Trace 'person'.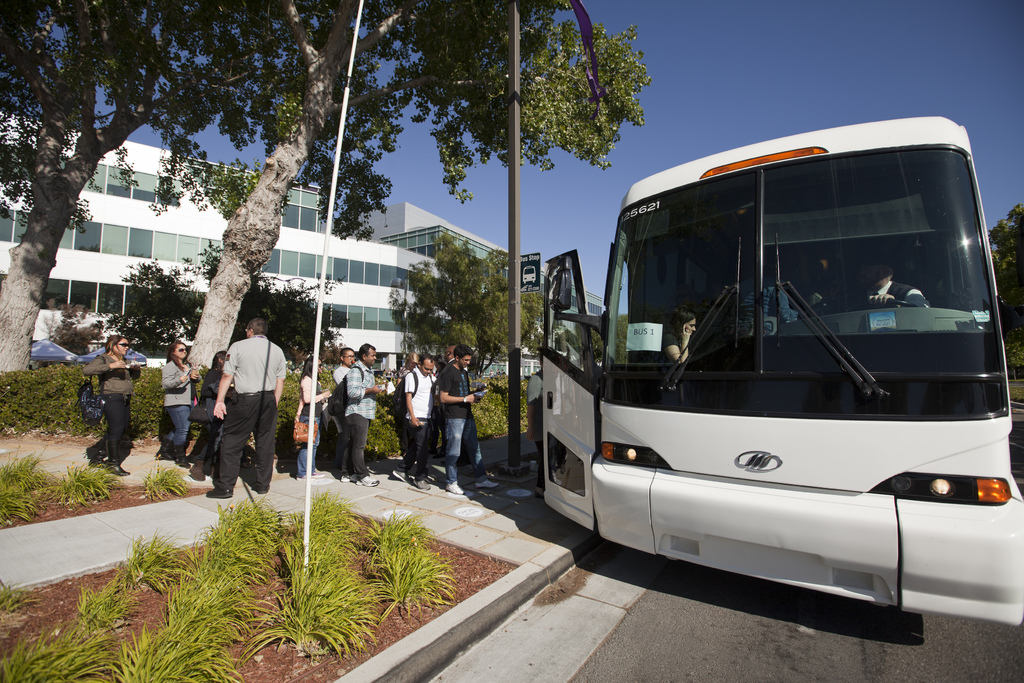
Traced to rect(326, 340, 385, 486).
